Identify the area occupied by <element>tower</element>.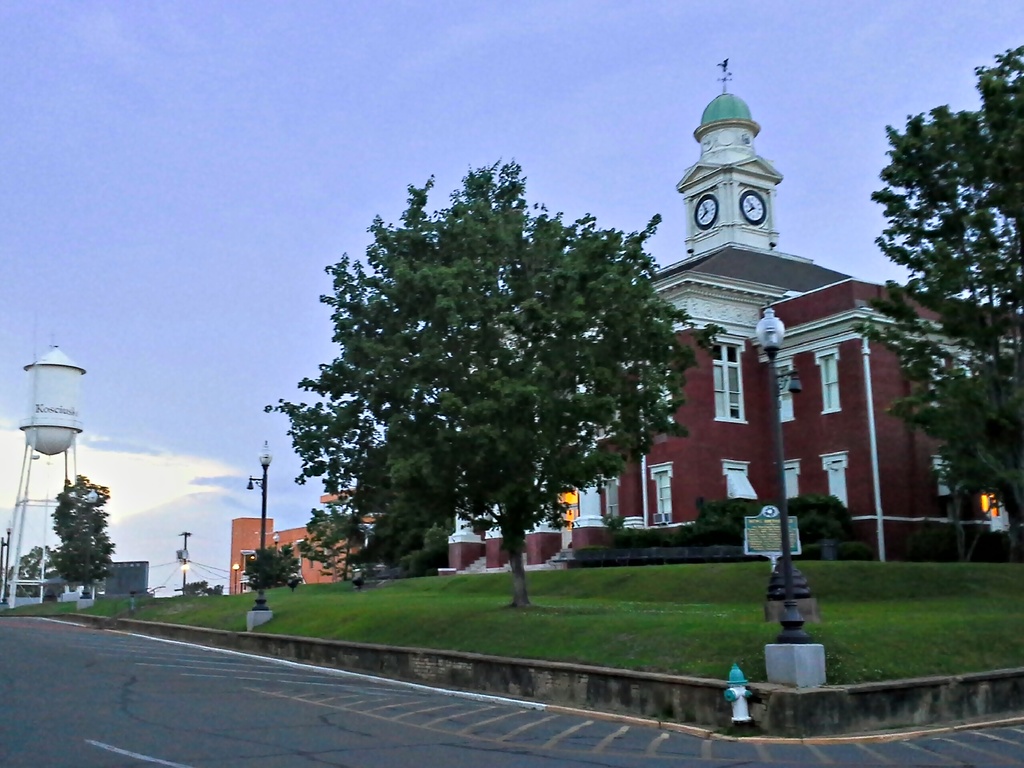
Area: <box>239,507,278,586</box>.
